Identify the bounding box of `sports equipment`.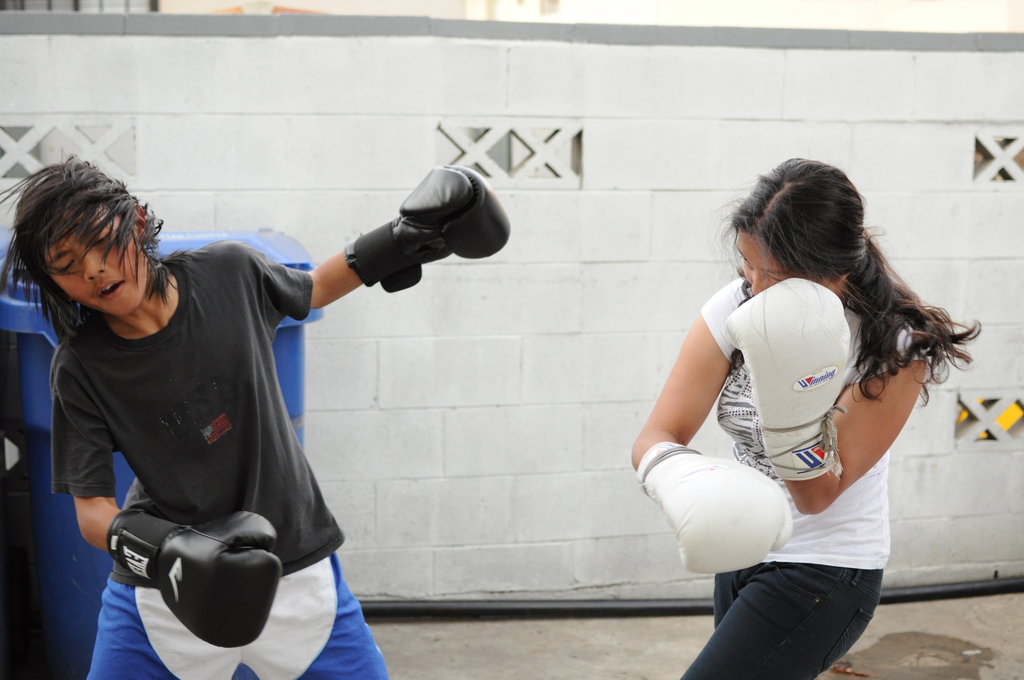
BBox(101, 501, 283, 647).
